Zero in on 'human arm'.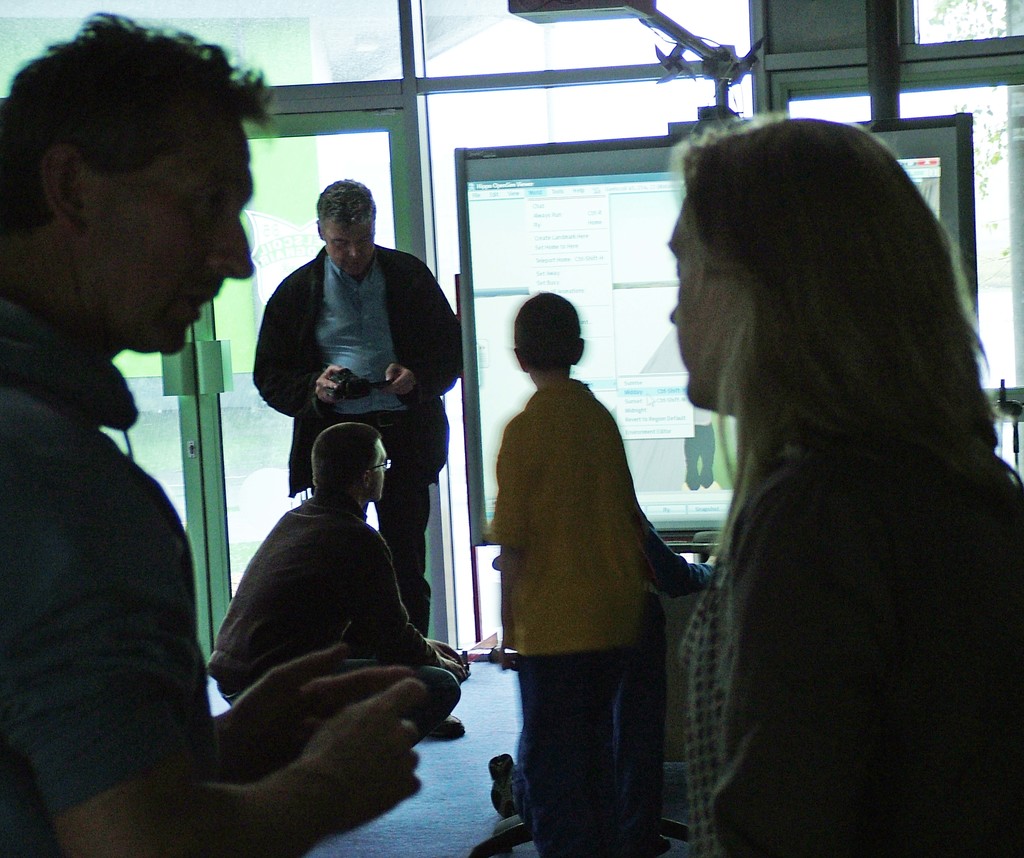
Zeroed in: <bbox>482, 419, 527, 654</bbox>.
